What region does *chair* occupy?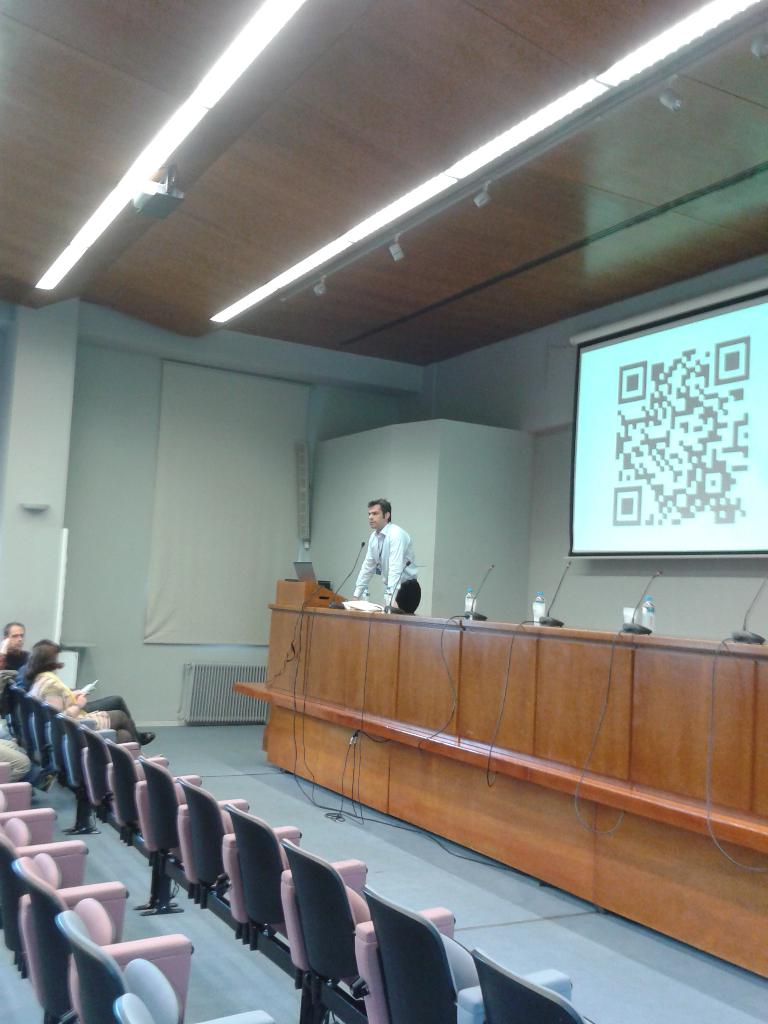
135, 760, 247, 917.
